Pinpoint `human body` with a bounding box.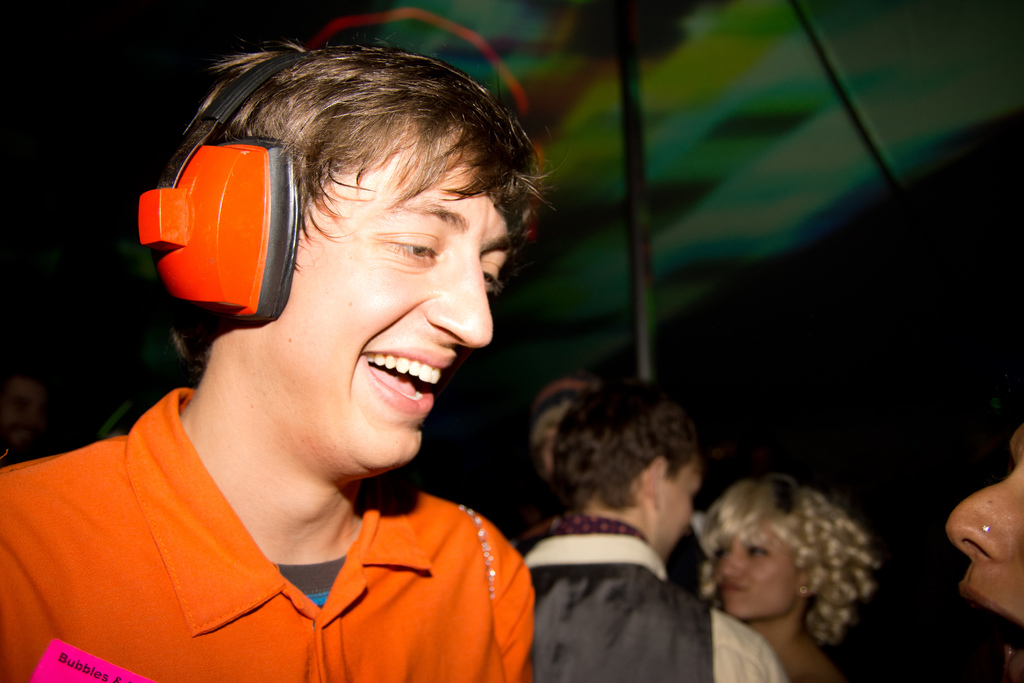
<box>699,472,880,682</box>.
